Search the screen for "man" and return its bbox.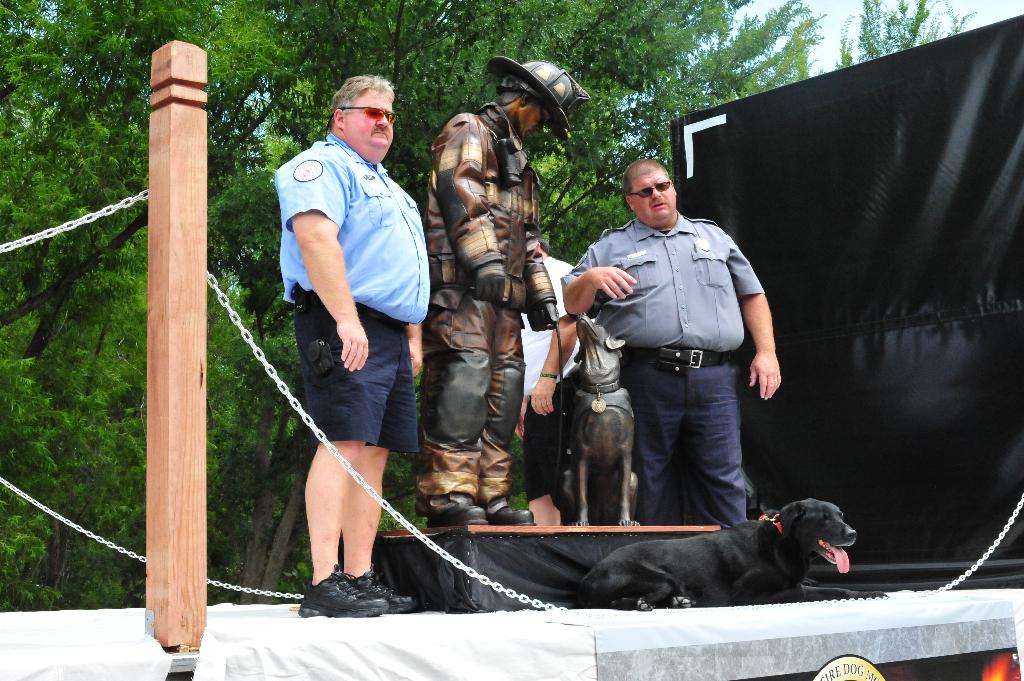
Found: BBox(417, 55, 590, 524).
